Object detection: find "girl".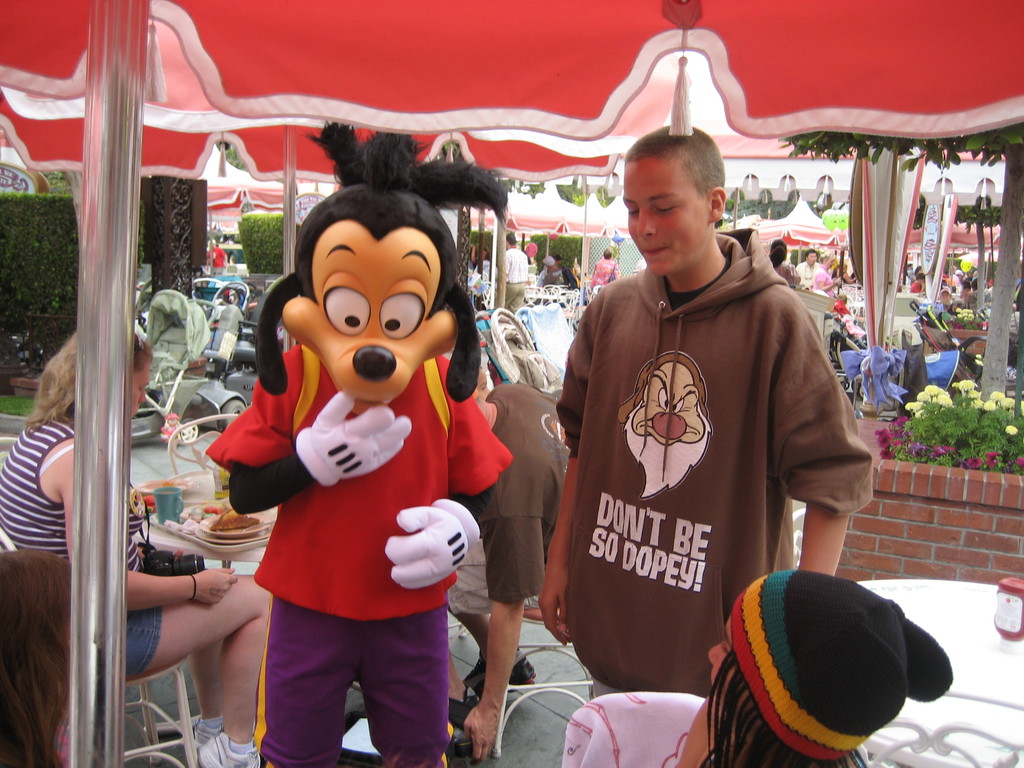
box(0, 547, 71, 767).
